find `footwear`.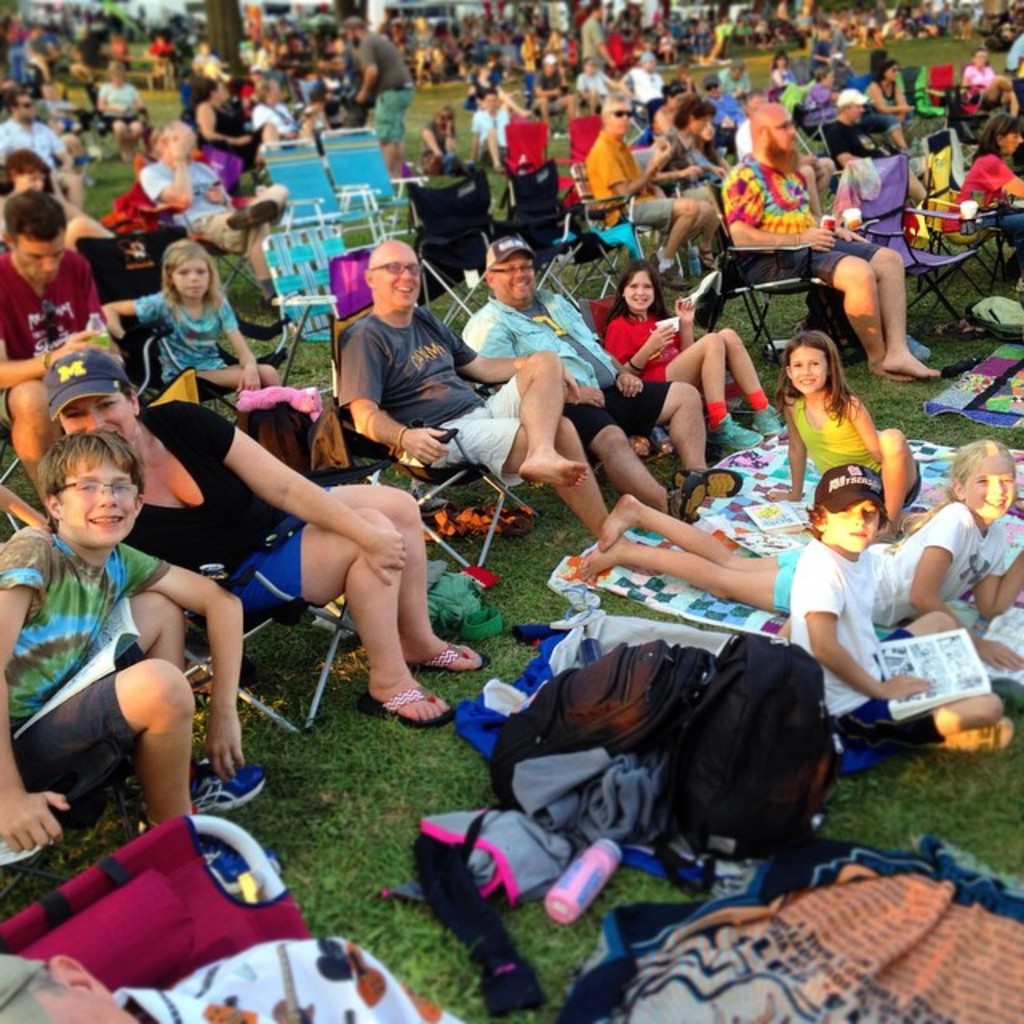
(675, 464, 742, 496).
